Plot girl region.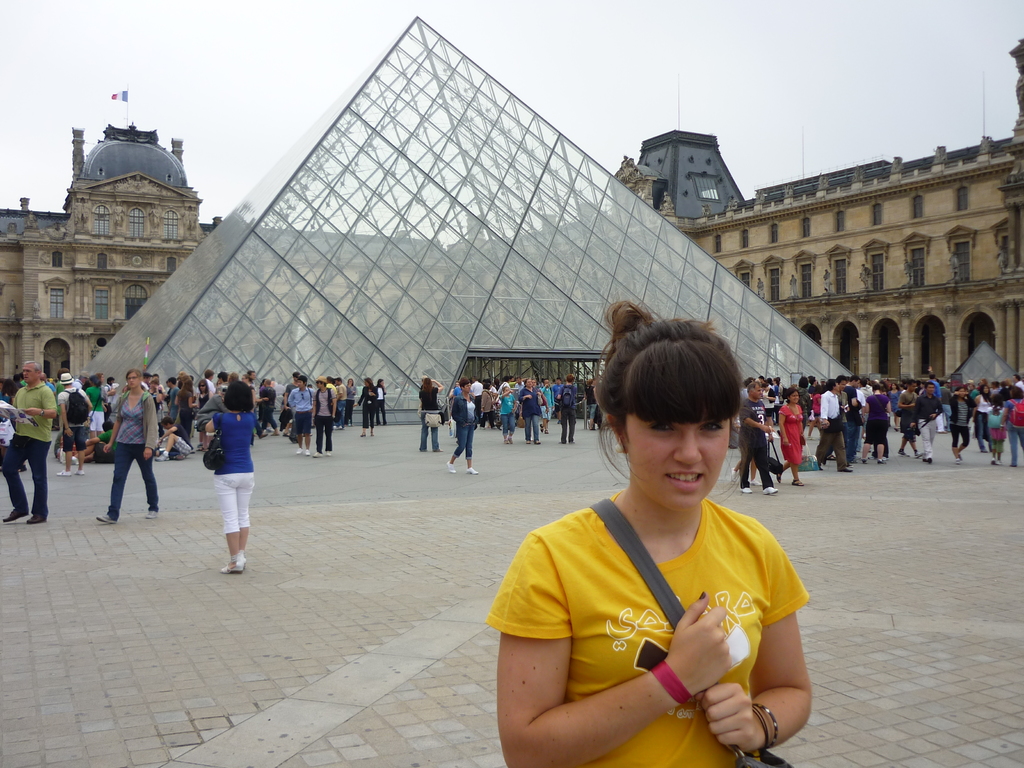
Plotted at left=986, top=392, right=1008, bottom=465.
